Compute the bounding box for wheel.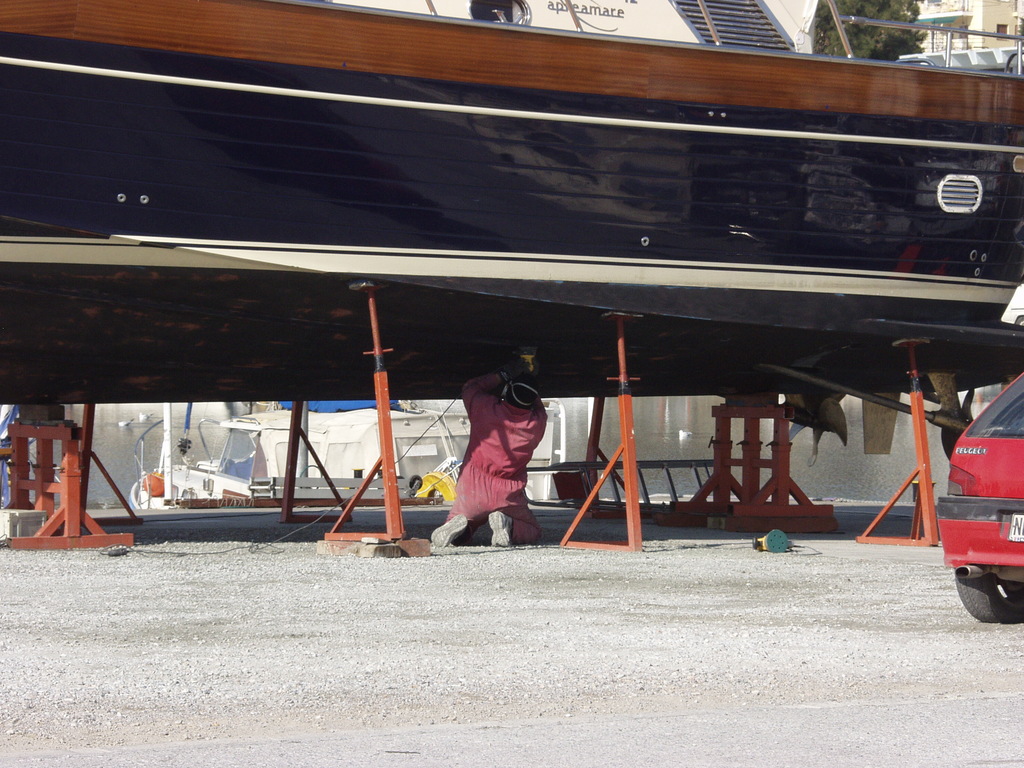
pyautogui.locateOnScreen(950, 566, 1023, 625).
